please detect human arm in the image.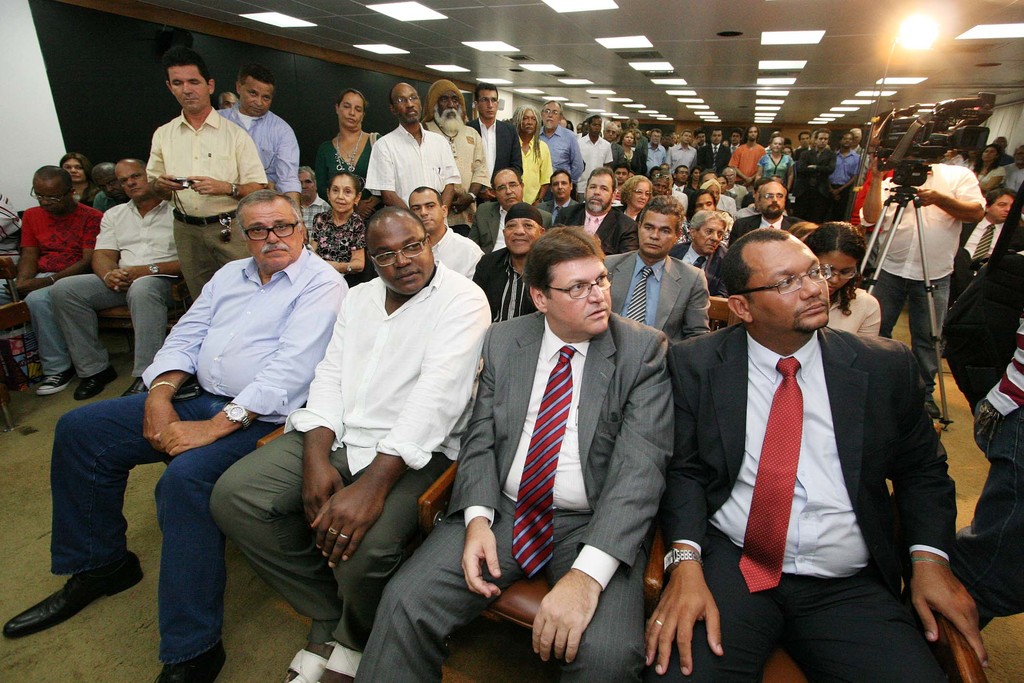
[139, 133, 200, 201].
